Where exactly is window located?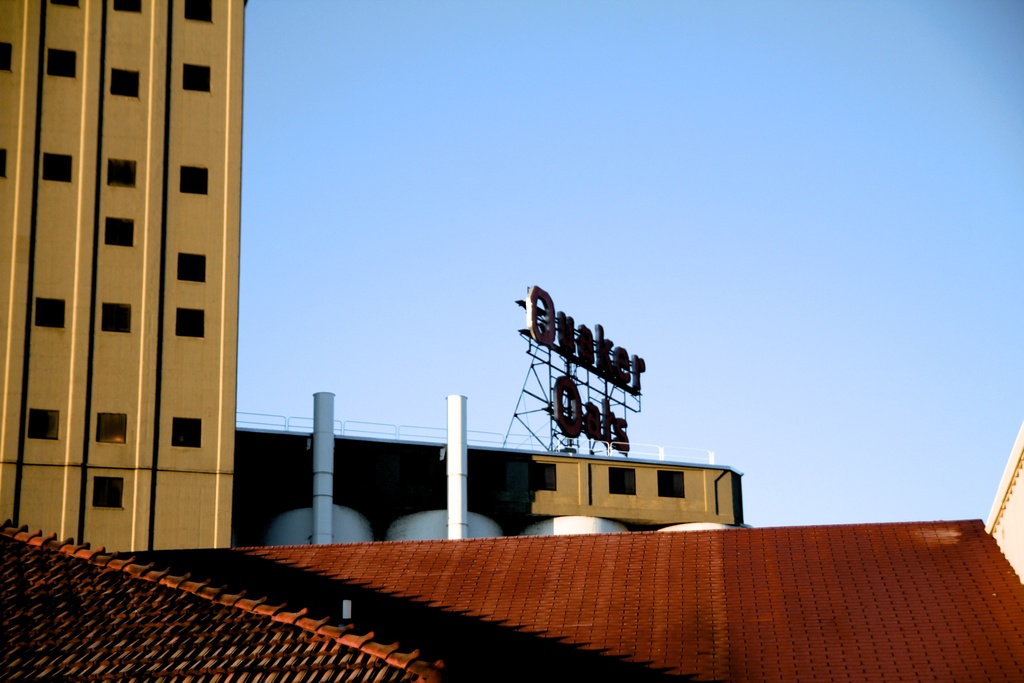
Its bounding box is {"x1": 52, "y1": 0, "x2": 81, "y2": 10}.
